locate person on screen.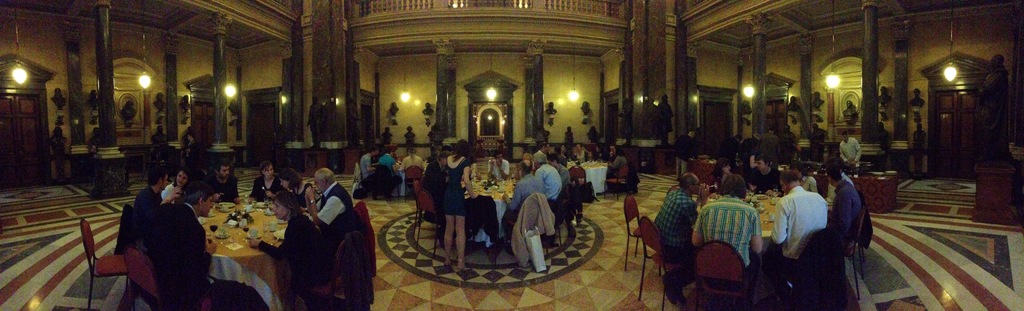
On screen at box=[247, 194, 336, 309].
